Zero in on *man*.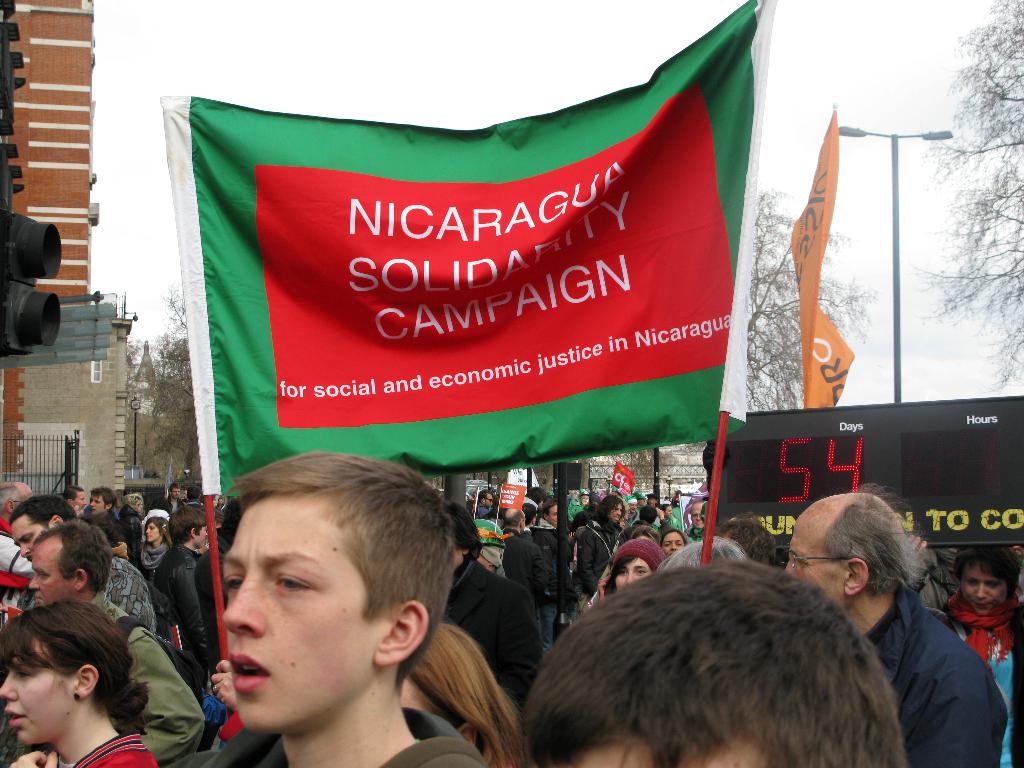
Zeroed in: rect(521, 561, 902, 767).
